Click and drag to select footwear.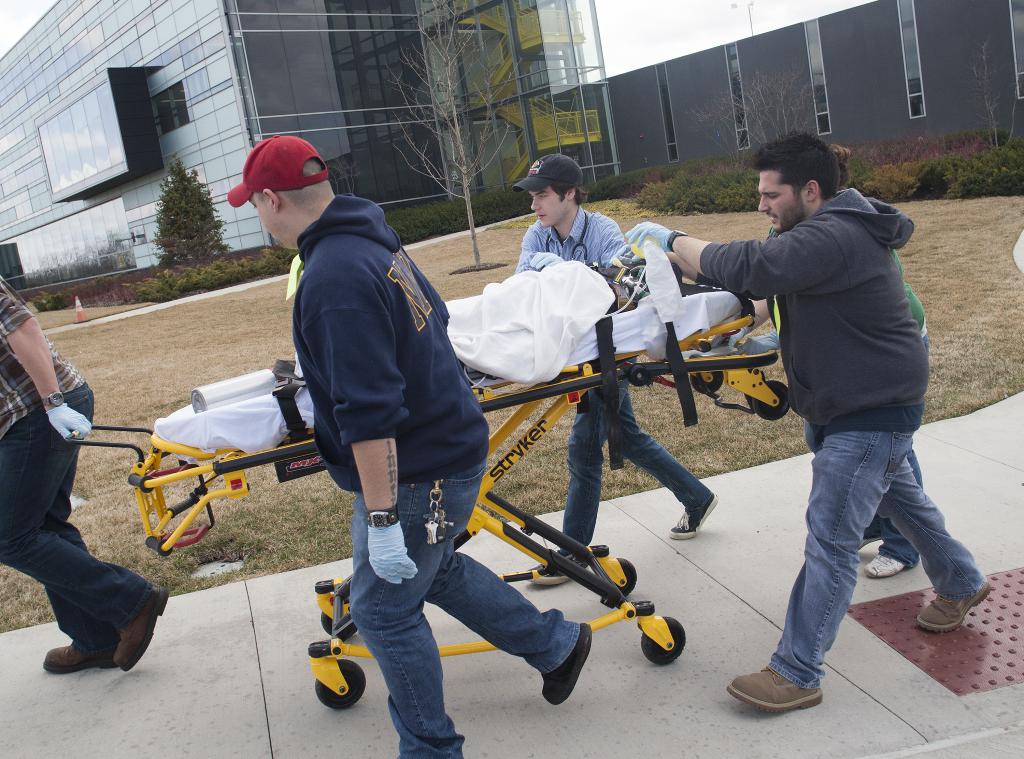
Selection: Rect(521, 559, 593, 589).
